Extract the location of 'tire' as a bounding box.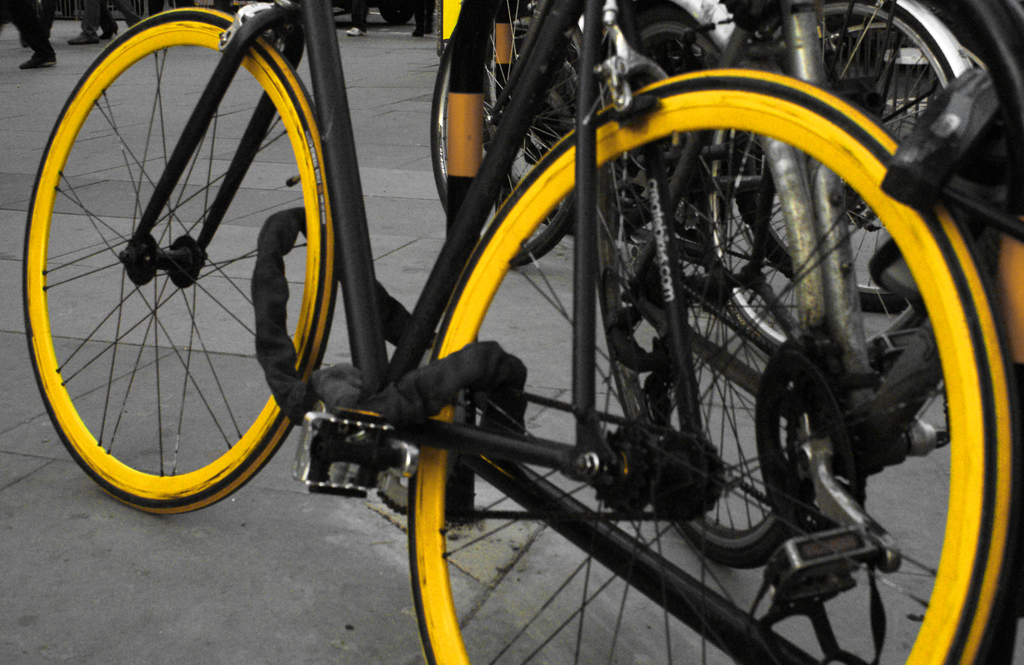
x1=593, y1=58, x2=815, y2=566.
